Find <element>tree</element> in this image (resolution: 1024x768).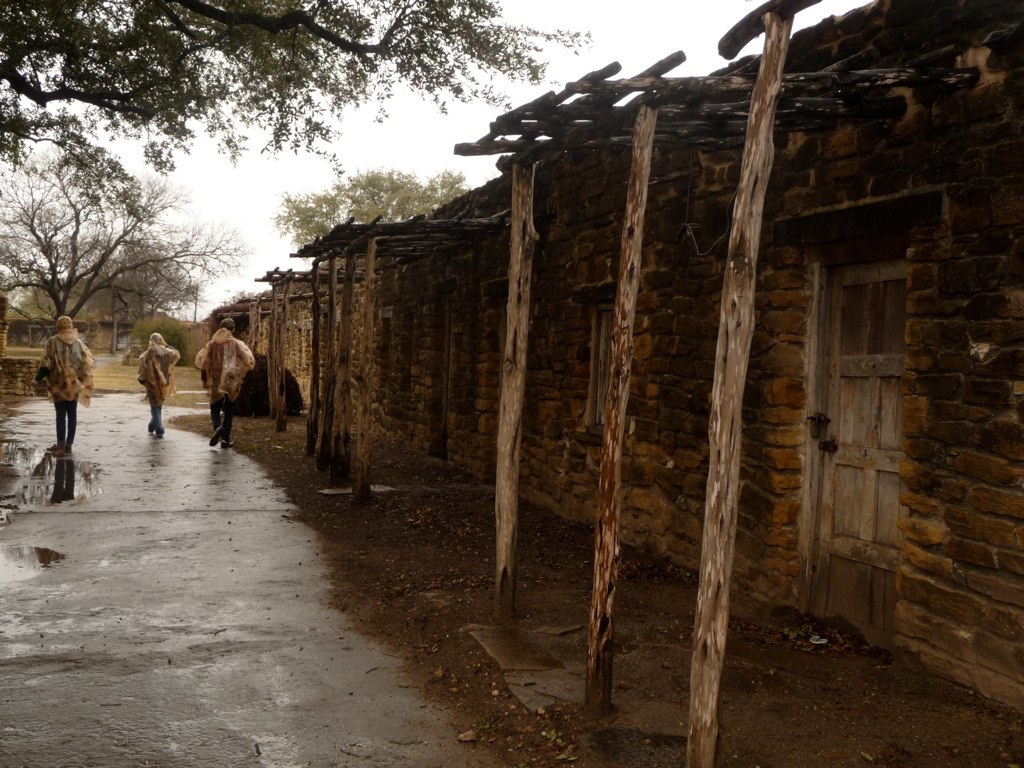
Rect(20, 105, 213, 363).
